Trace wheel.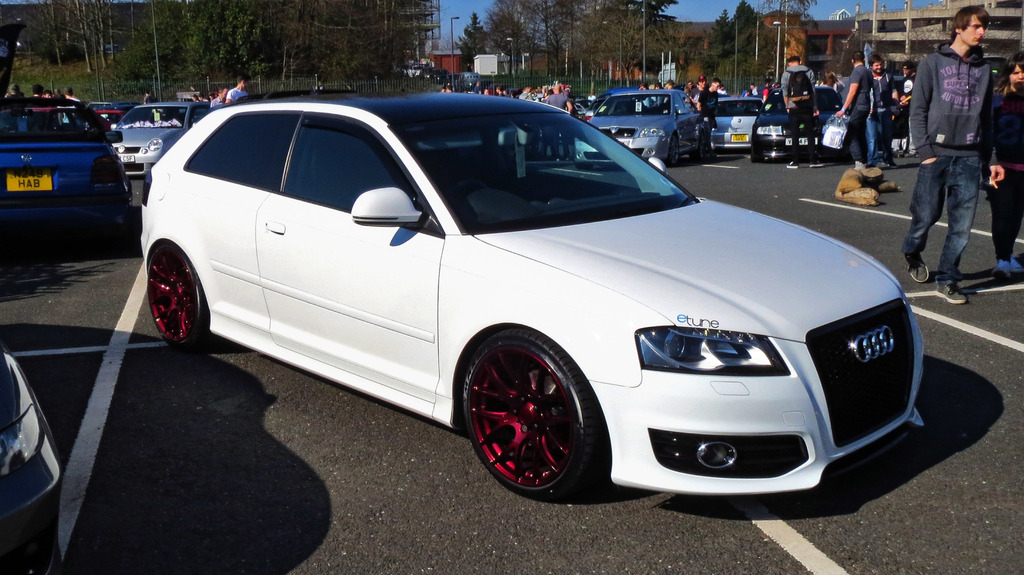
Traced to bbox(147, 238, 211, 355).
